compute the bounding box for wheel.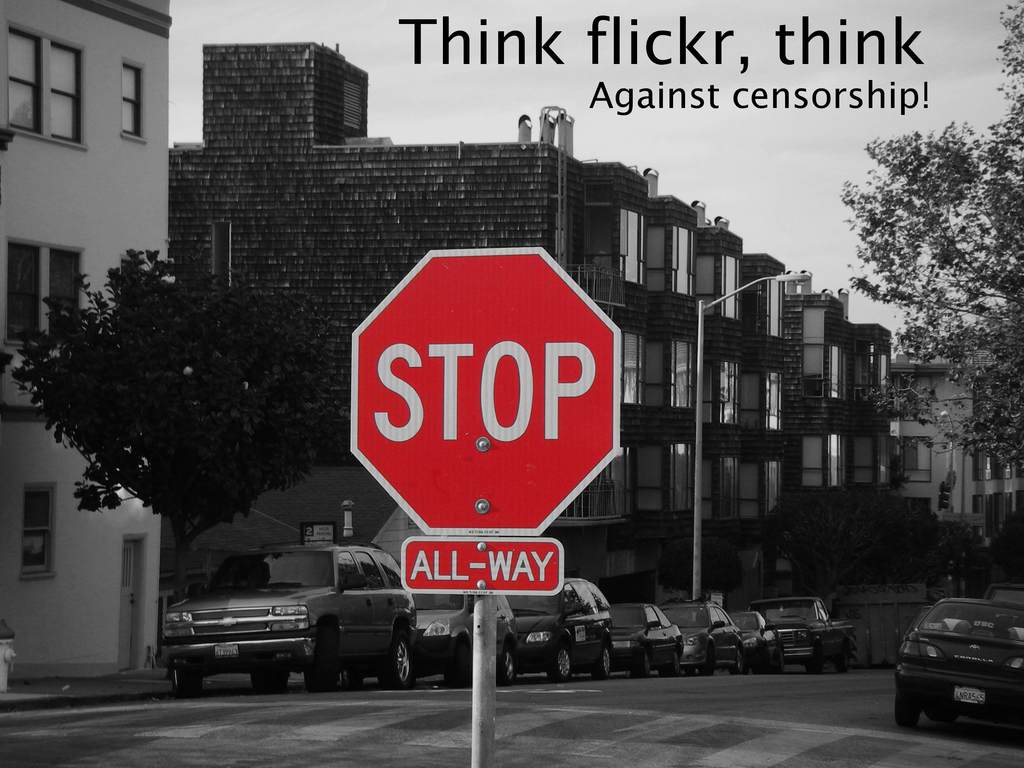
{"left": 305, "top": 628, "right": 356, "bottom": 688}.
